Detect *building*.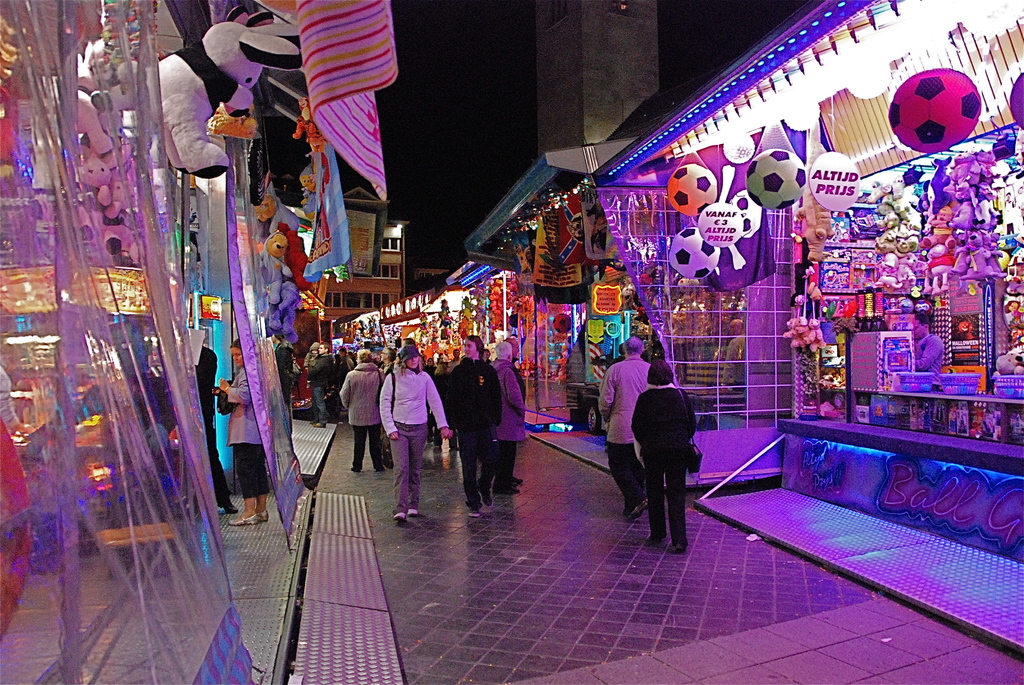
Detected at <bbox>438, 0, 1023, 551</bbox>.
